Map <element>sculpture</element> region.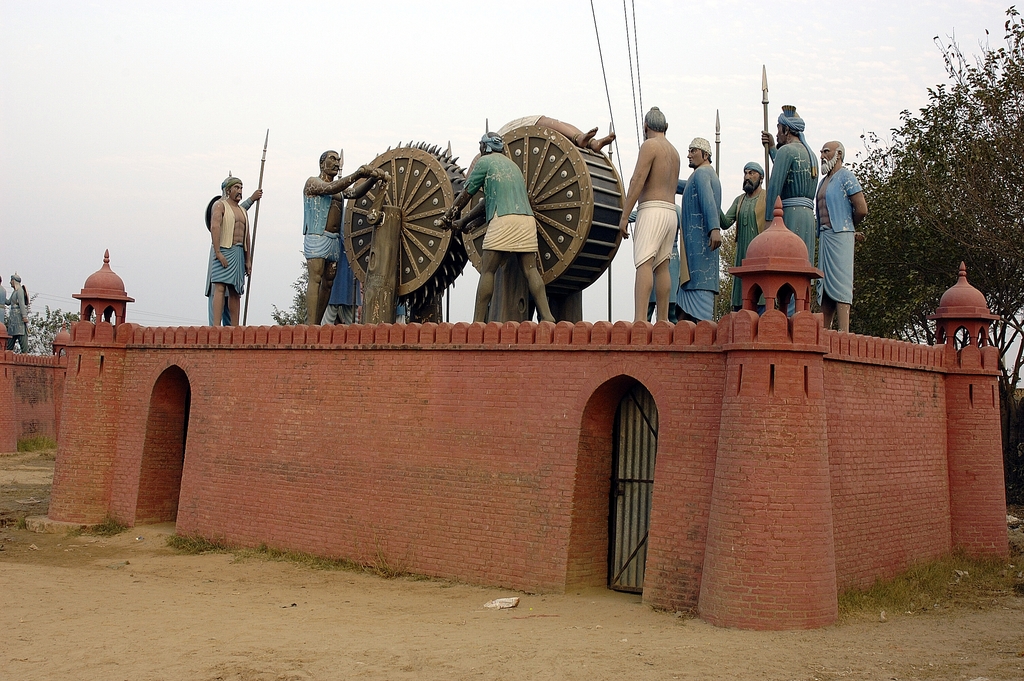
Mapped to [left=451, top=109, right=624, bottom=322].
